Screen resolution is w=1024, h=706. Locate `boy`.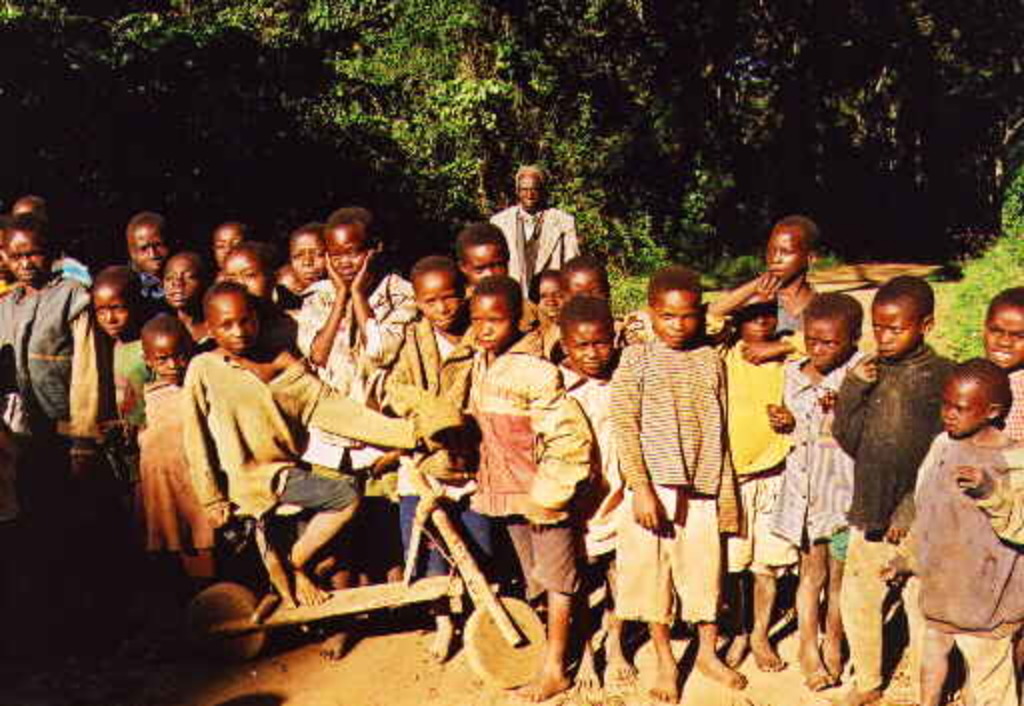
bbox=(210, 218, 248, 270).
